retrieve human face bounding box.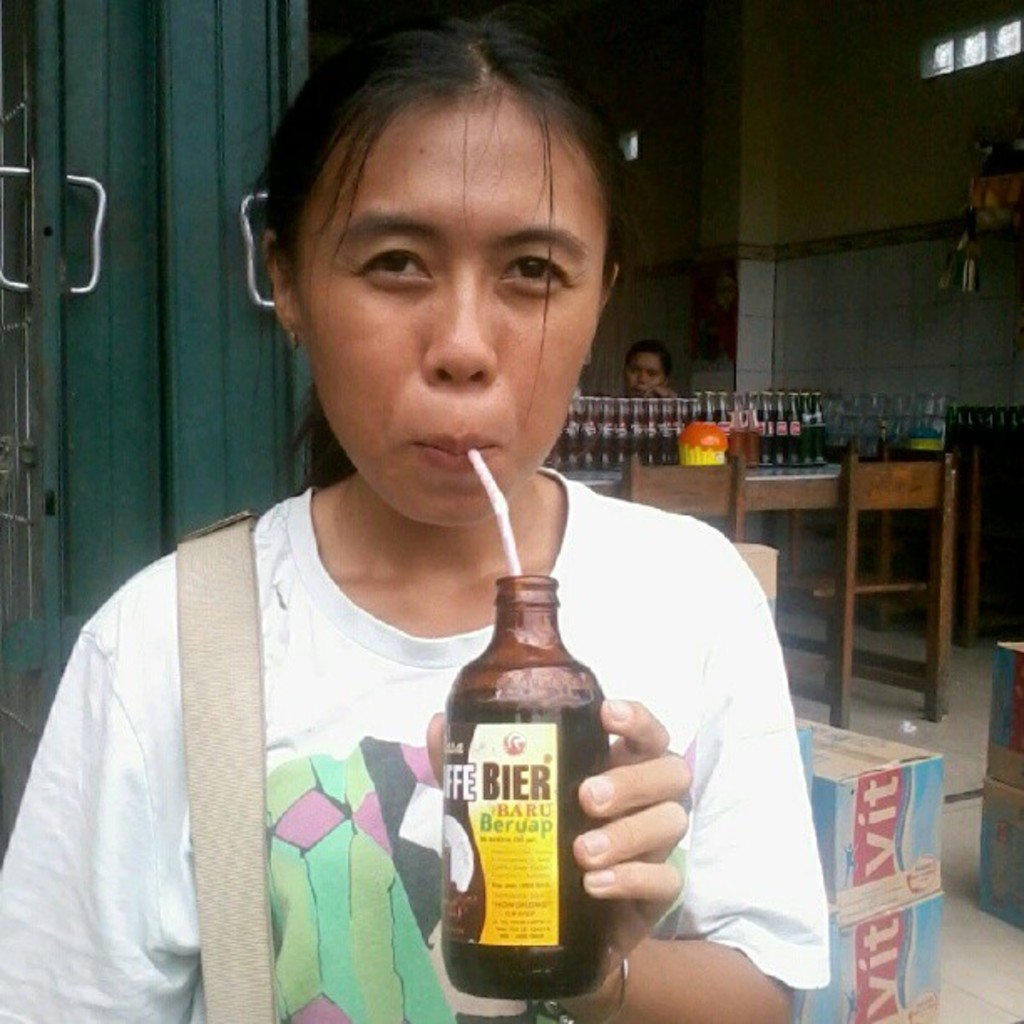
Bounding box: <region>626, 353, 663, 398</region>.
